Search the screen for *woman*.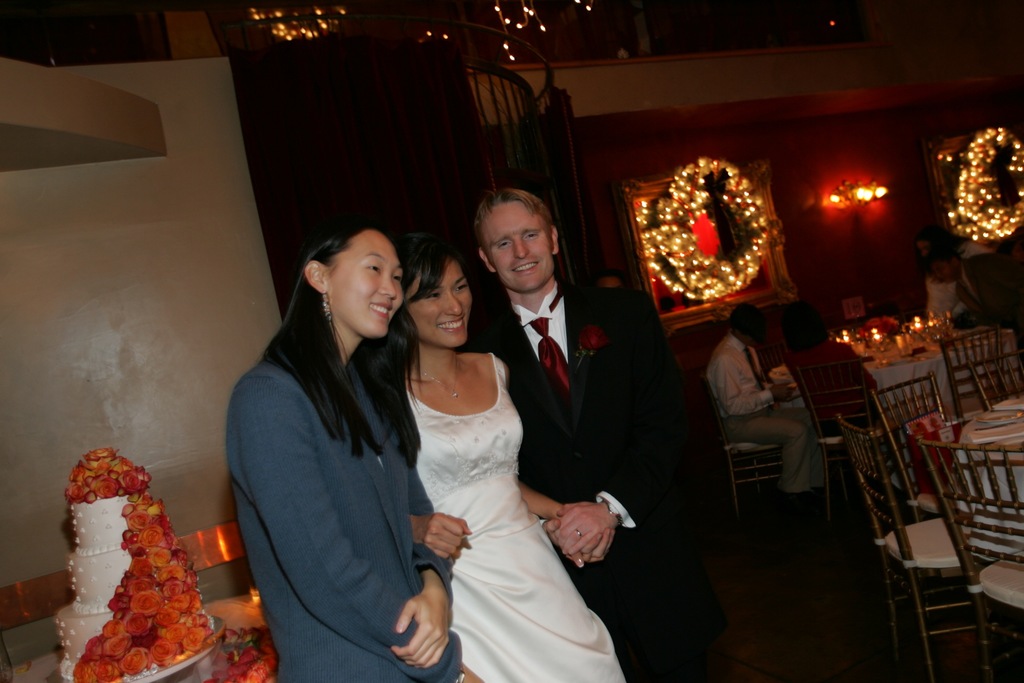
Found at crop(230, 224, 481, 682).
